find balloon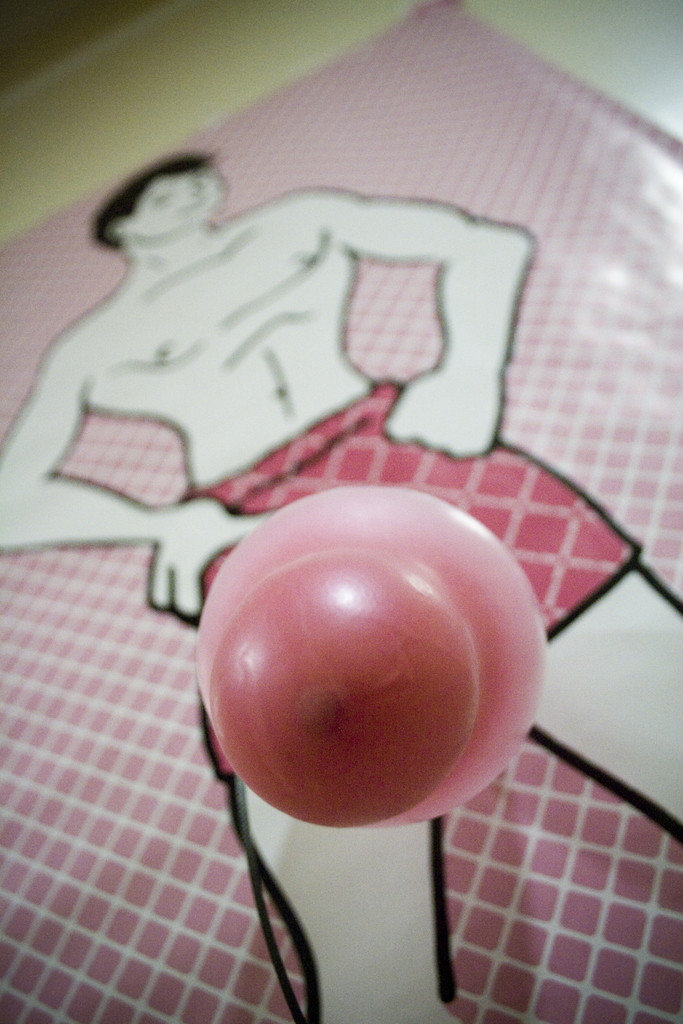
detection(195, 487, 549, 822)
